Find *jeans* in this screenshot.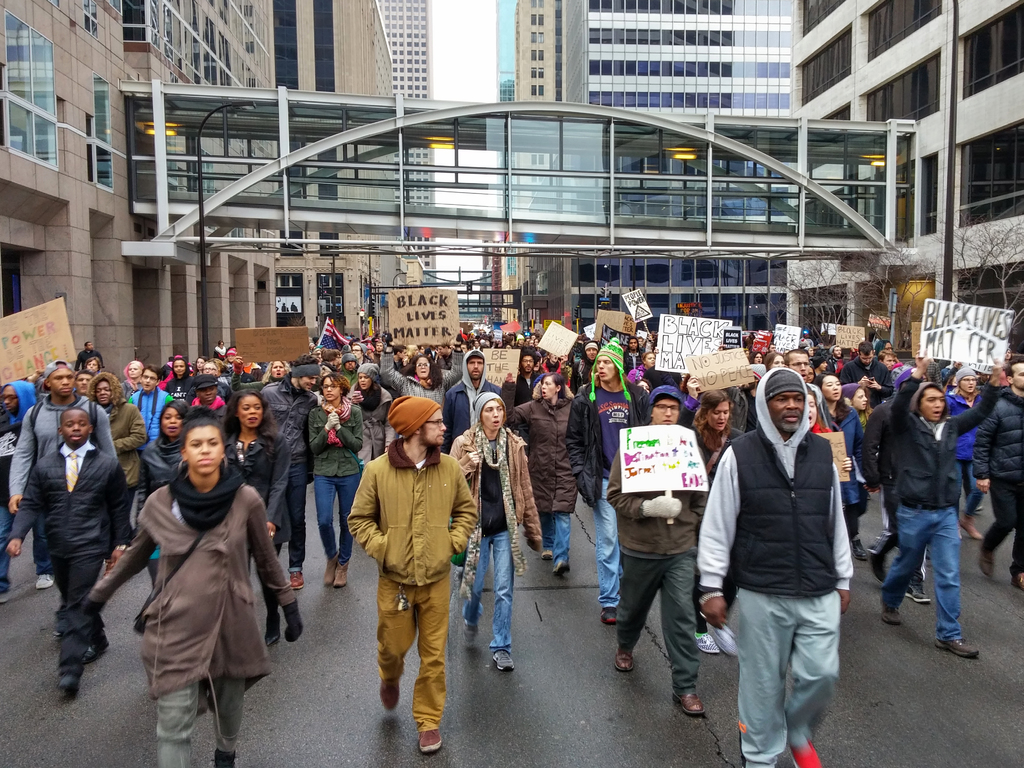
The bounding box for *jeans* is {"x1": 592, "y1": 475, "x2": 618, "y2": 606}.
